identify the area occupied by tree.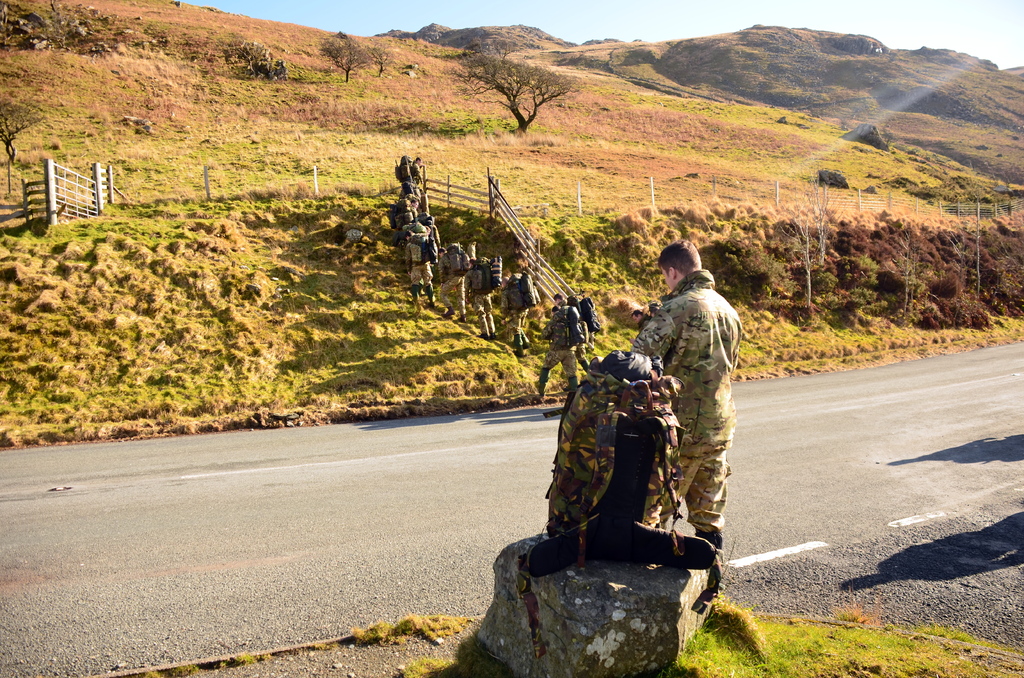
Area: 888 229 922 321.
